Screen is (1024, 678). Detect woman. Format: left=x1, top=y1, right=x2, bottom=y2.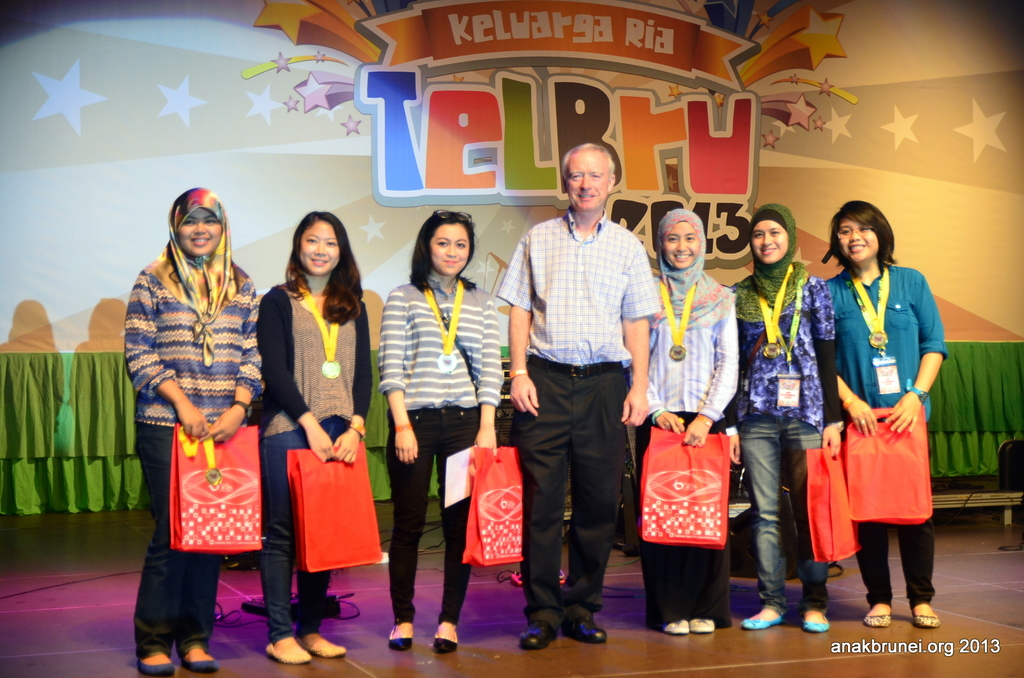
left=374, top=210, right=504, bottom=655.
